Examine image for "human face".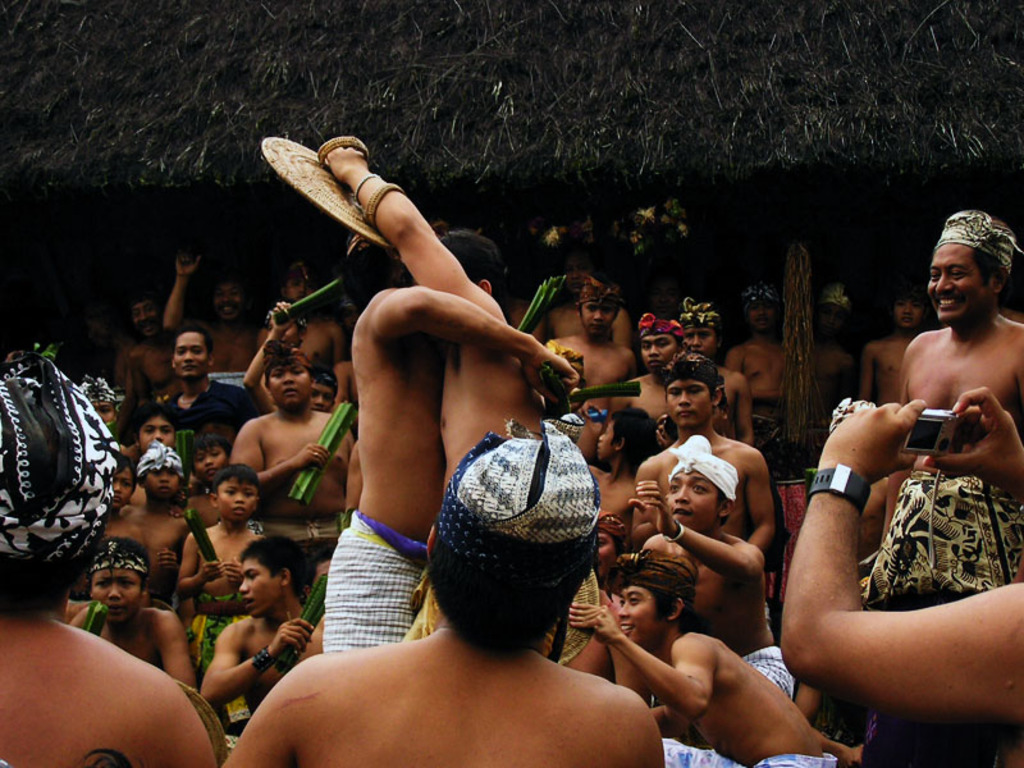
Examination result: [620, 581, 667, 641].
